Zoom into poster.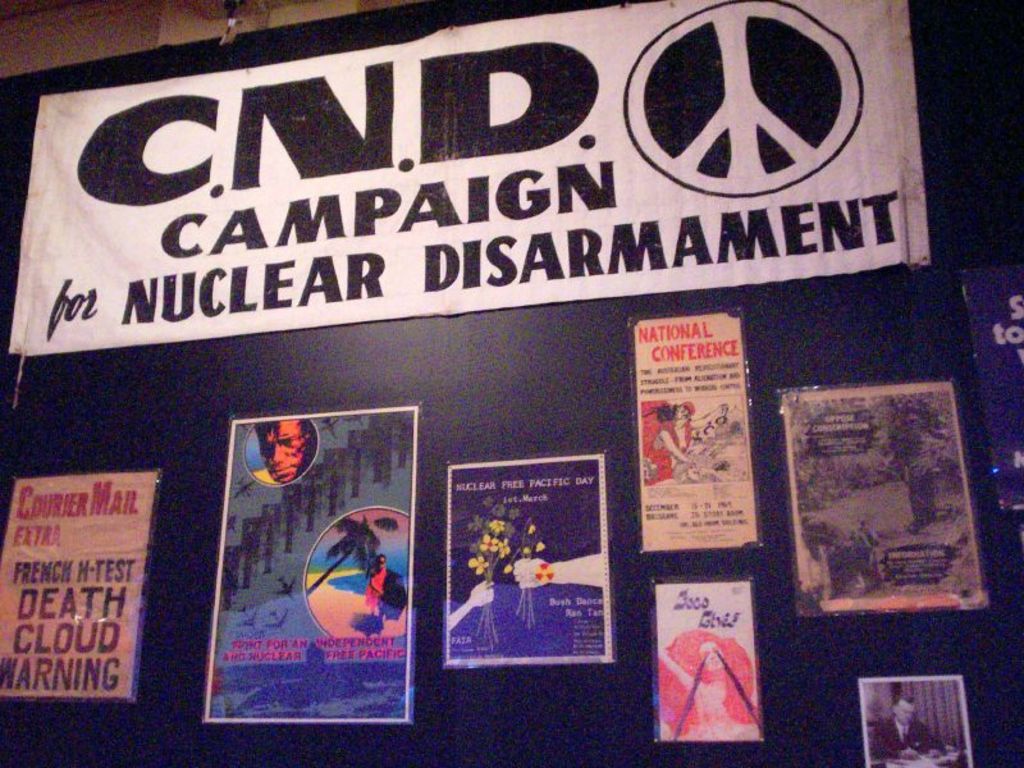
Zoom target: [636, 306, 759, 548].
